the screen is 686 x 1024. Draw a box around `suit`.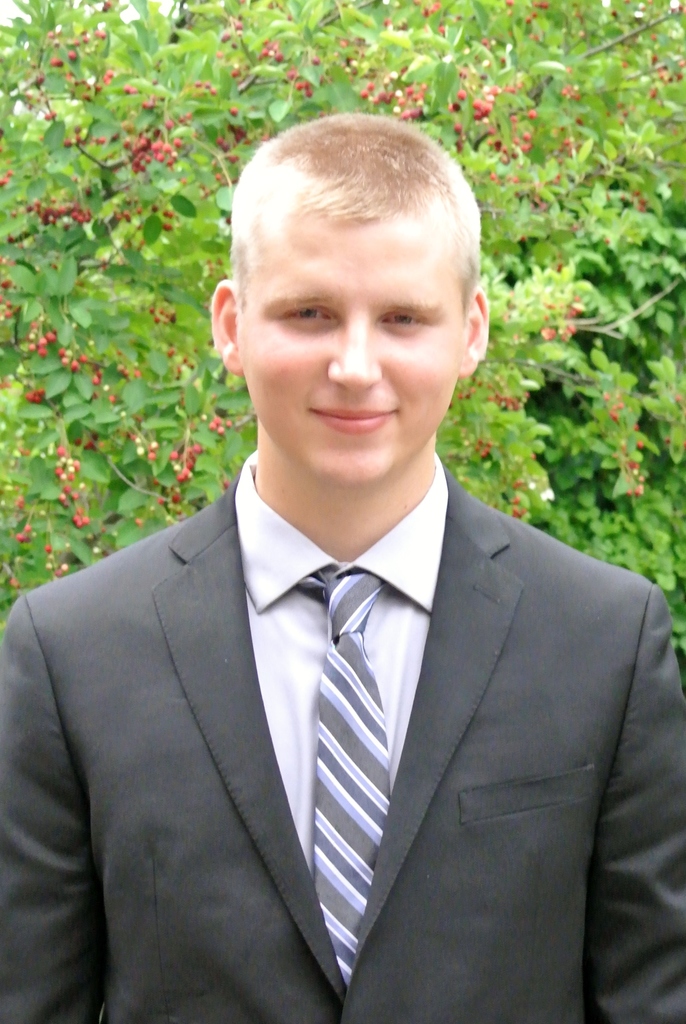
Rect(0, 461, 685, 1020).
